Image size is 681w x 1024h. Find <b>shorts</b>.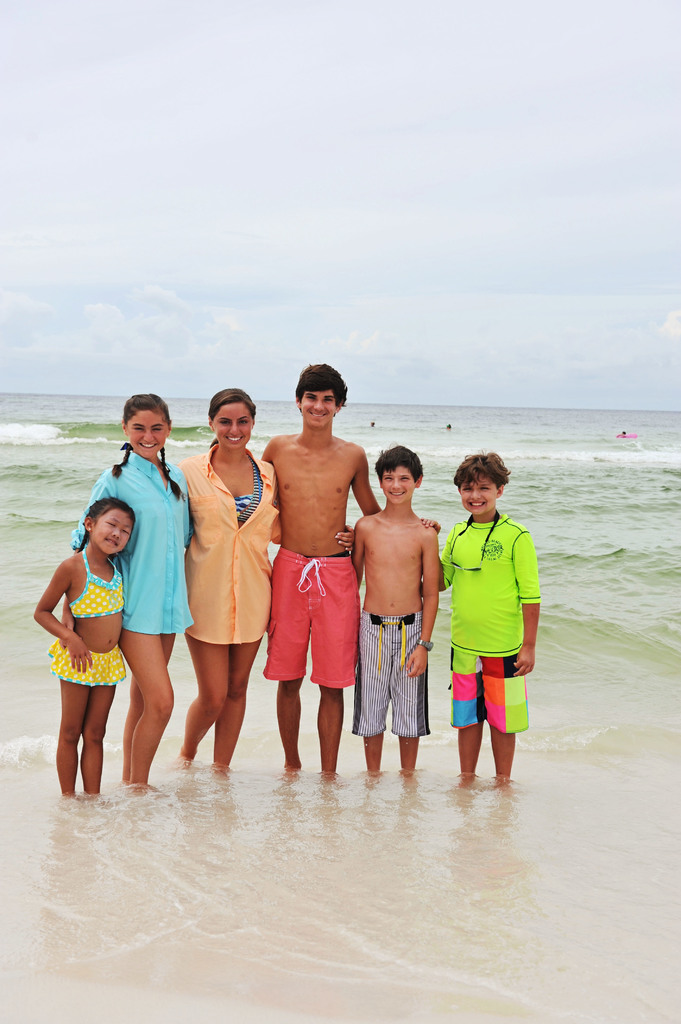
rect(39, 644, 130, 679).
